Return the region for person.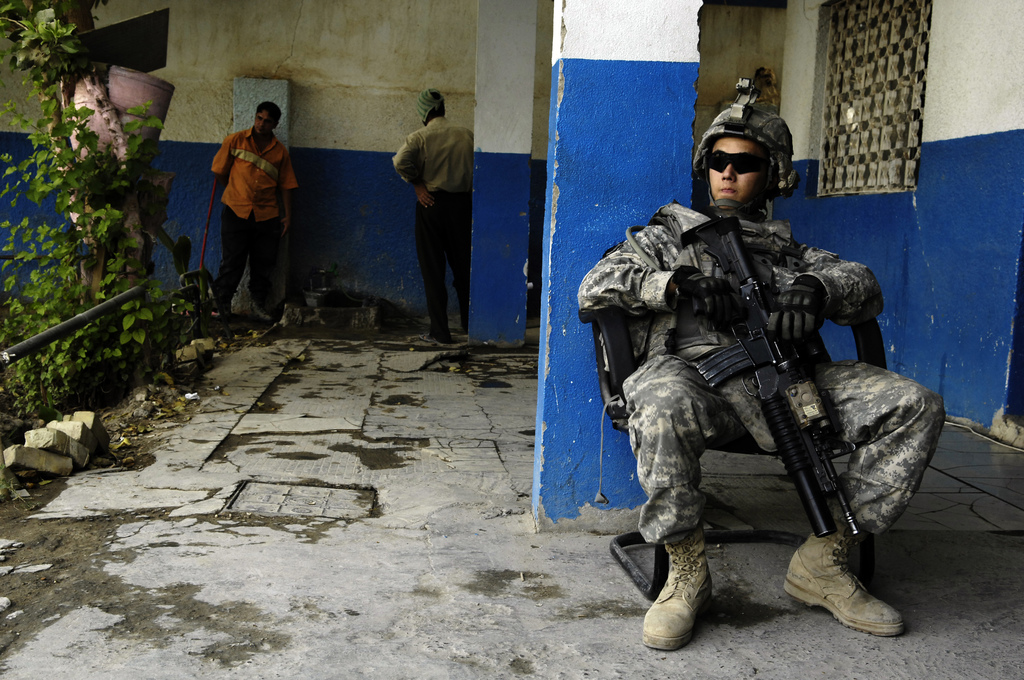
{"x1": 195, "y1": 104, "x2": 282, "y2": 308}.
